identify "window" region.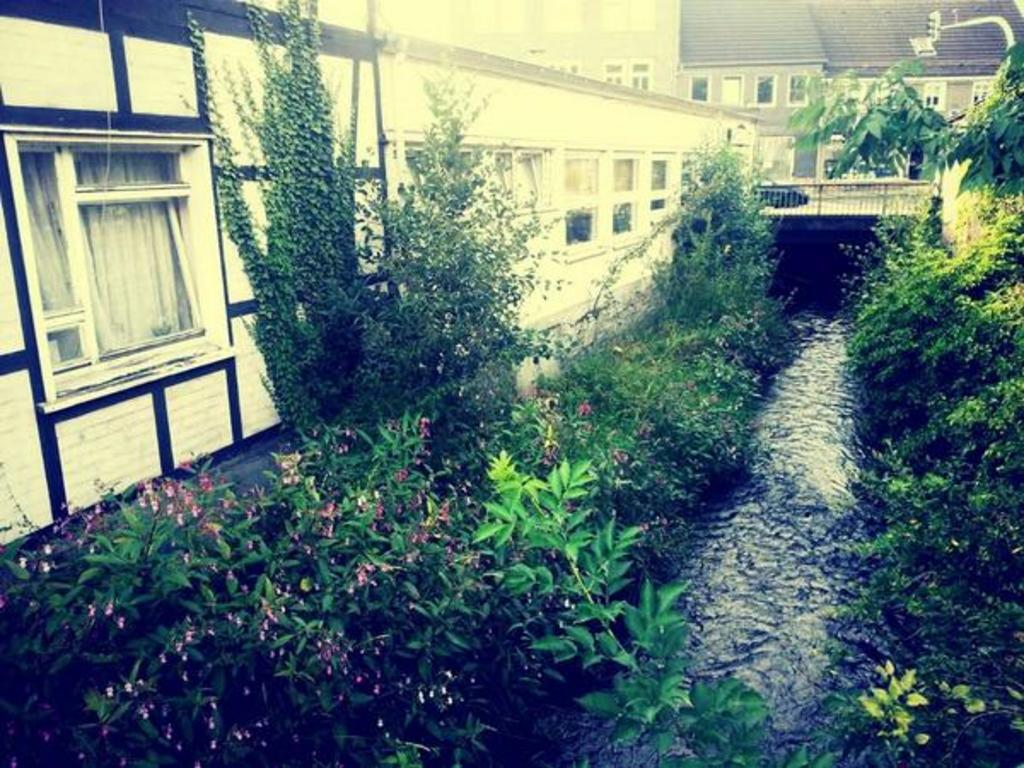
Region: (left=611, top=148, right=647, bottom=254).
